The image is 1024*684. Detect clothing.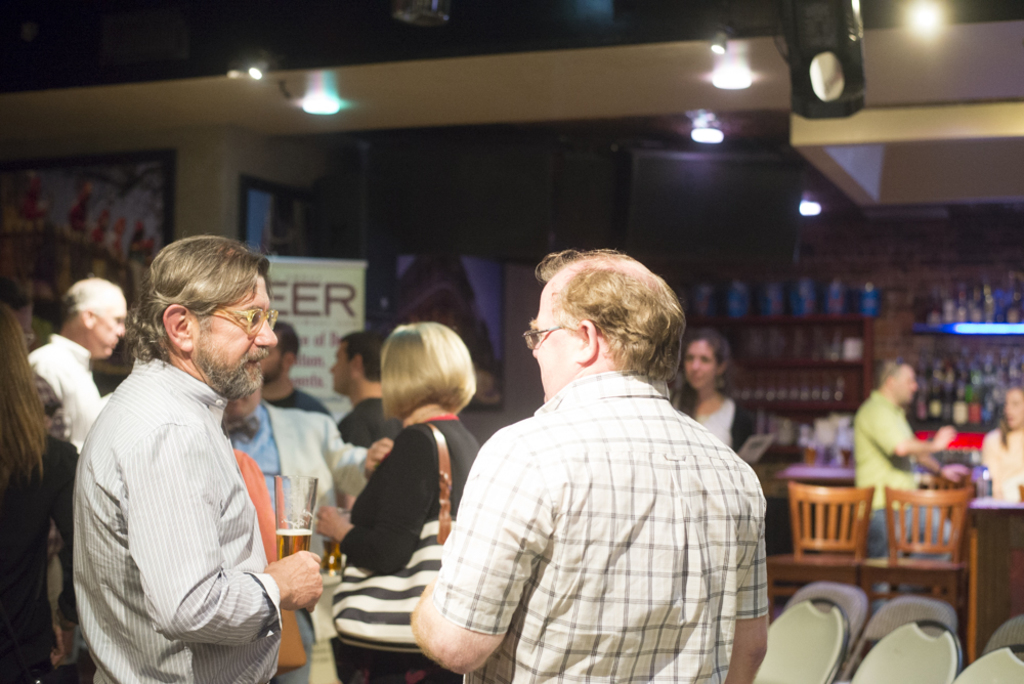
Detection: {"left": 30, "top": 327, "right": 113, "bottom": 456}.
